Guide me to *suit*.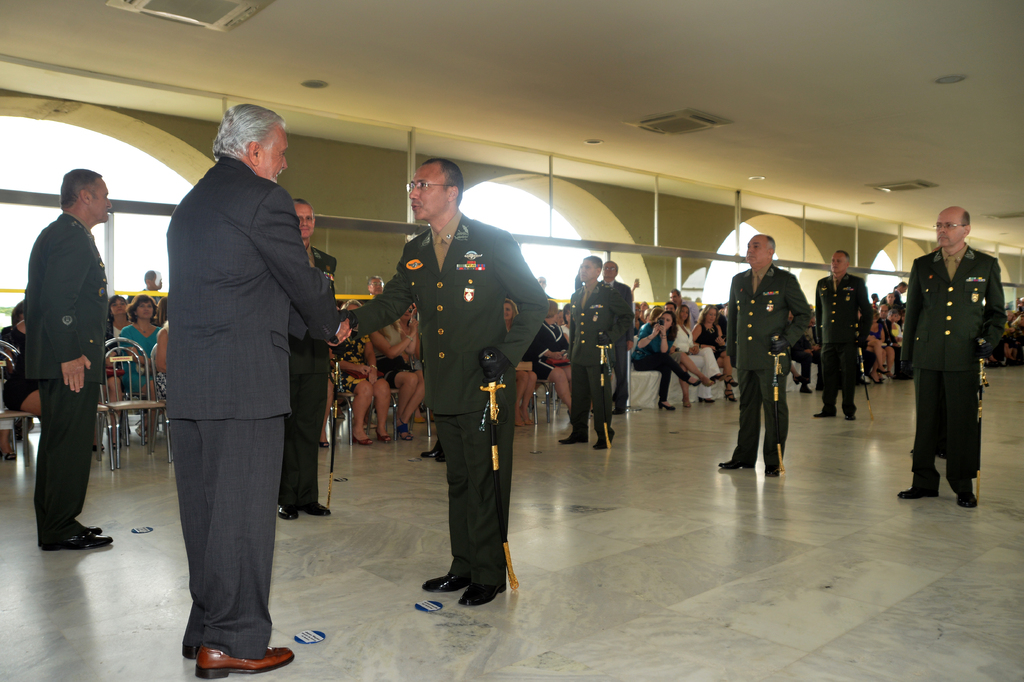
Guidance: {"x1": 566, "y1": 284, "x2": 635, "y2": 438}.
